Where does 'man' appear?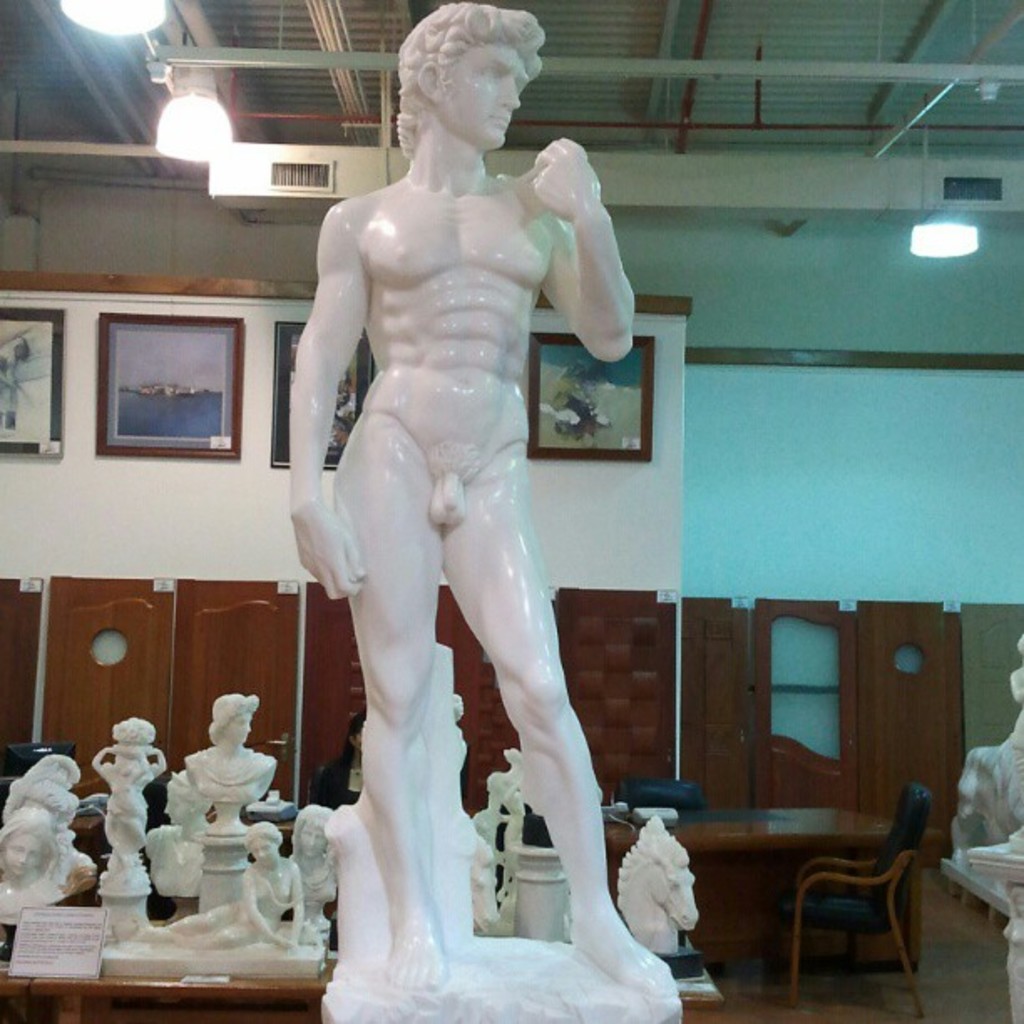
Appears at box=[276, 10, 651, 980].
